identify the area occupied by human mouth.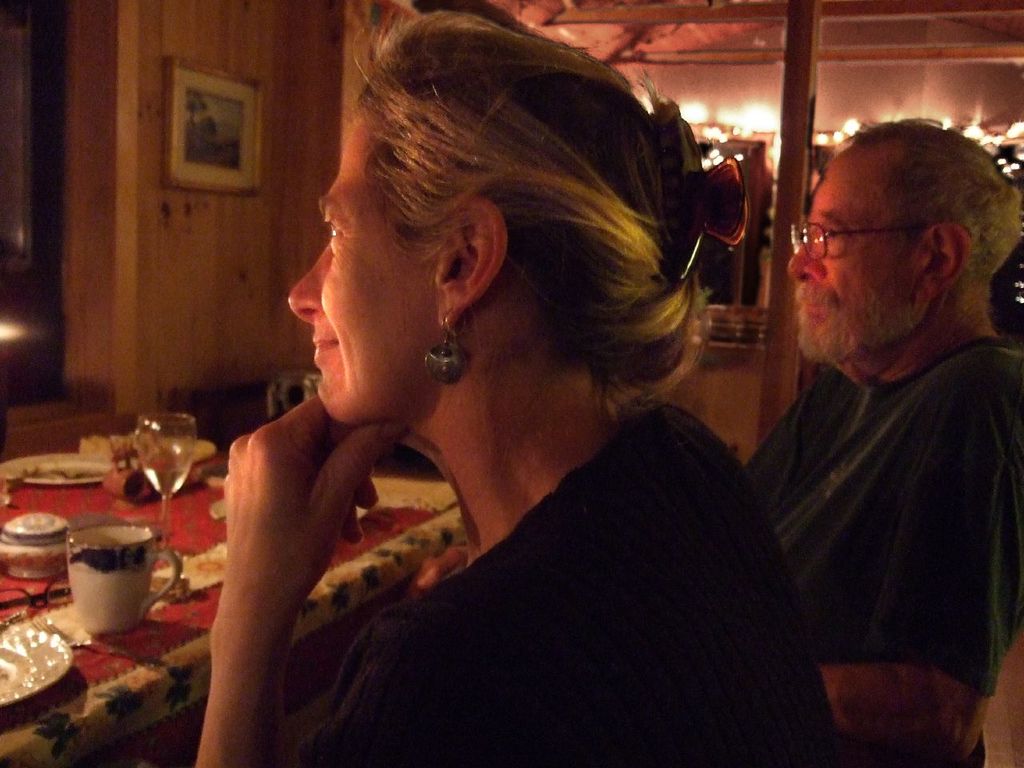
Area: [x1=311, y1=330, x2=342, y2=361].
